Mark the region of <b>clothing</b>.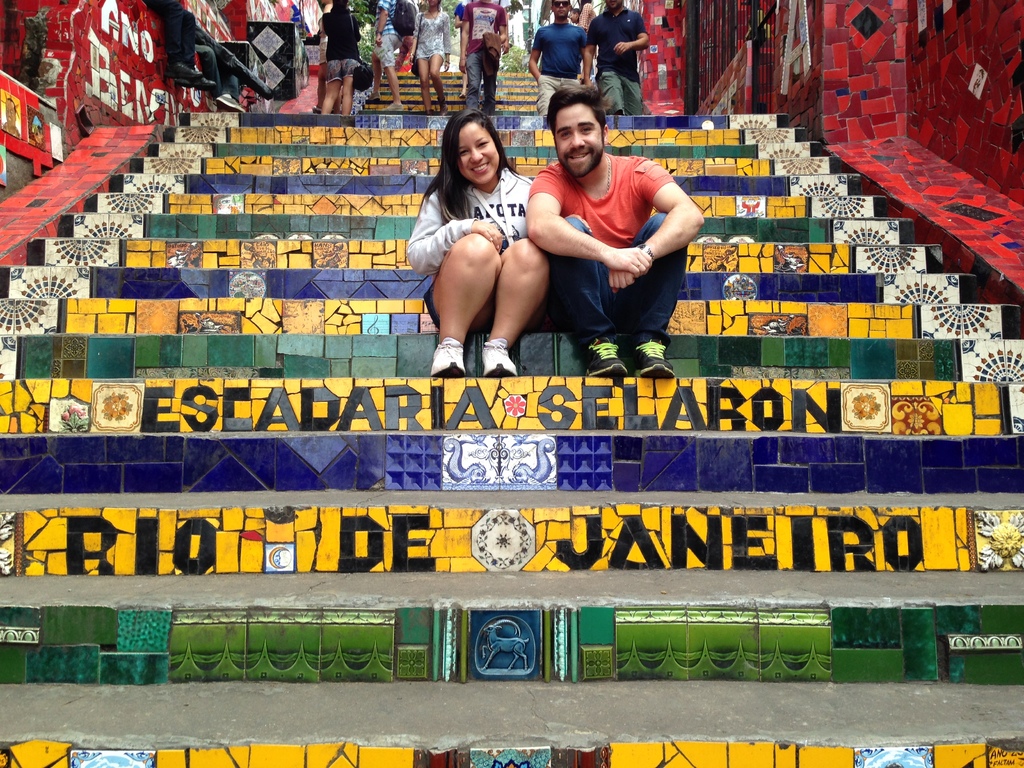
Region: 586/15/639/113.
